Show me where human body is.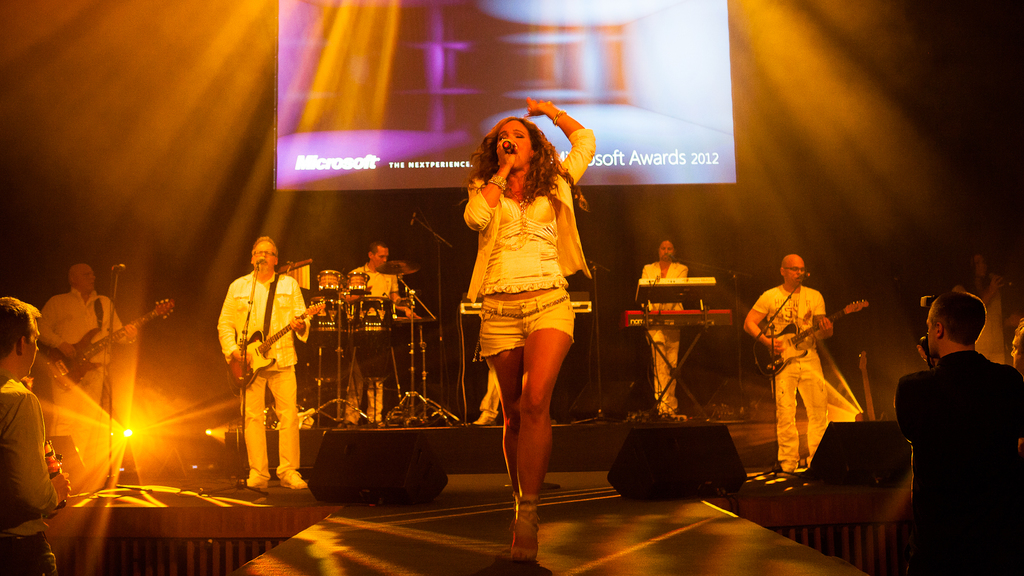
human body is at [3,300,73,573].
